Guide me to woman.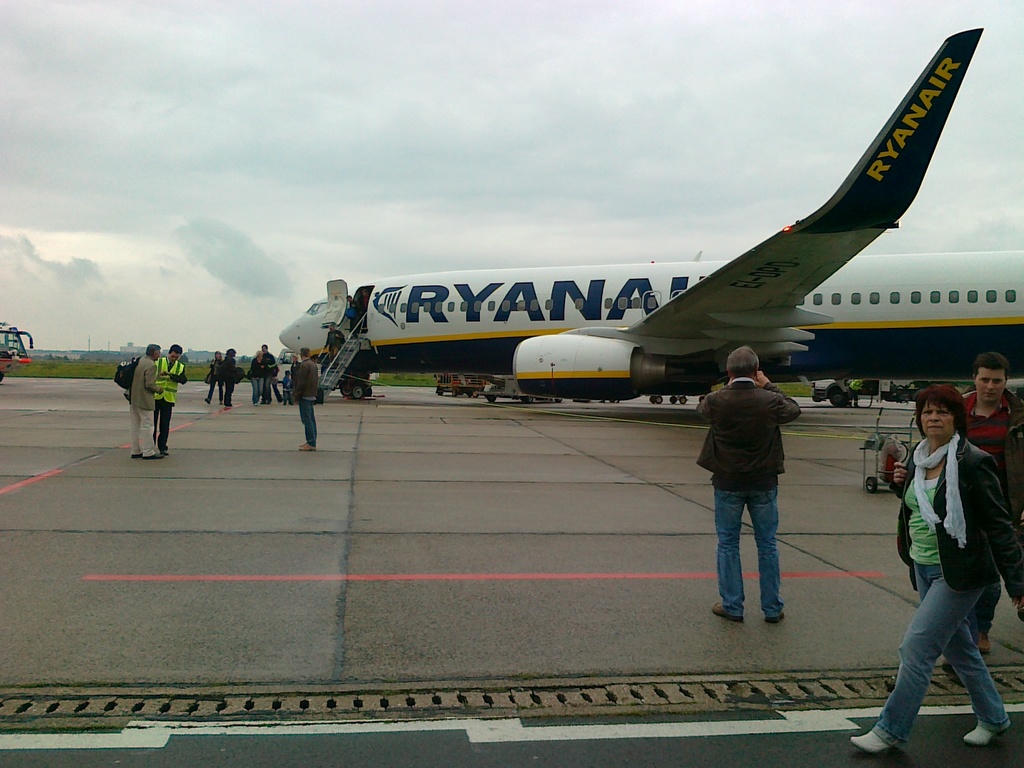
Guidance: l=221, t=347, r=244, b=408.
